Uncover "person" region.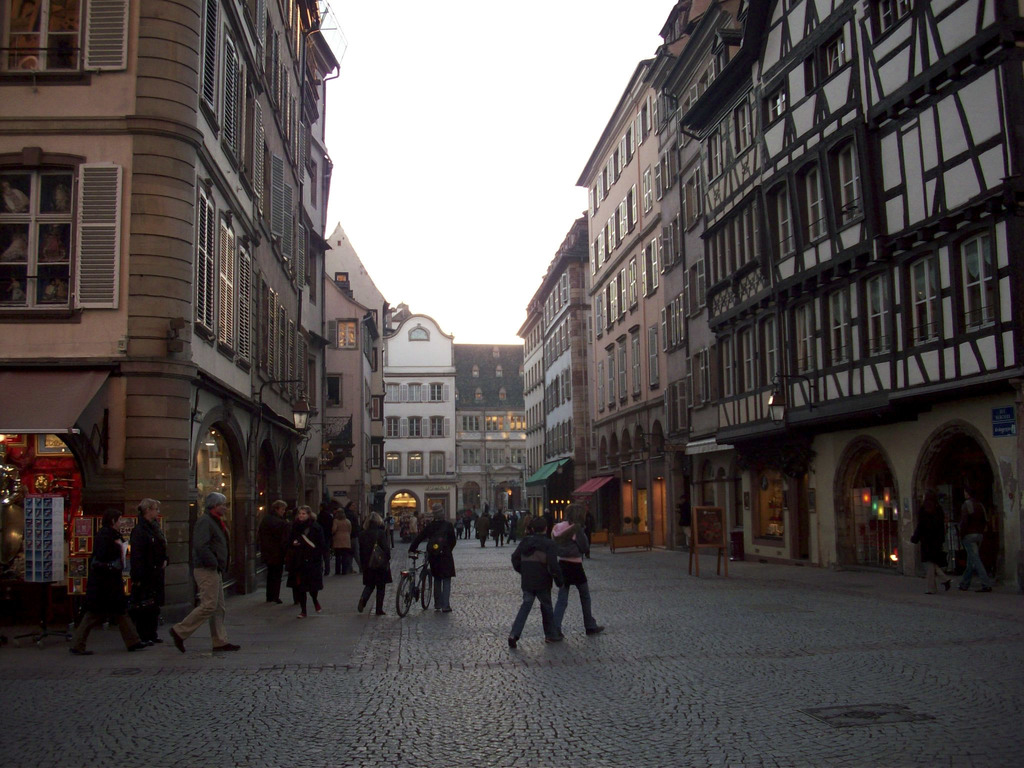
Uncovered: l=276, t=498, r=301, b=545.
